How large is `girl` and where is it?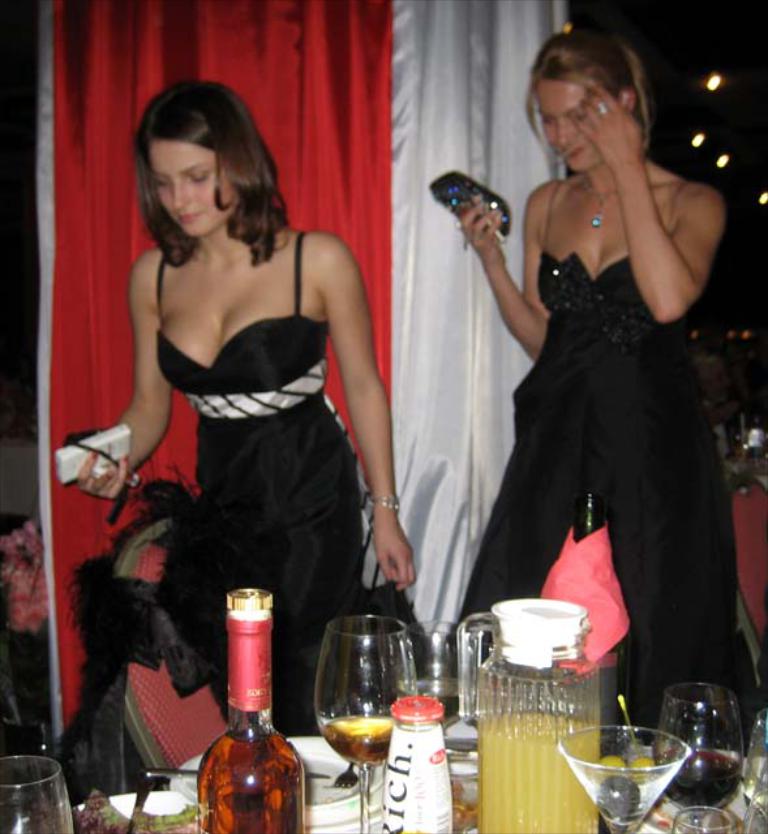
Bounding box: l=438, t=31, r=765, b=757.
